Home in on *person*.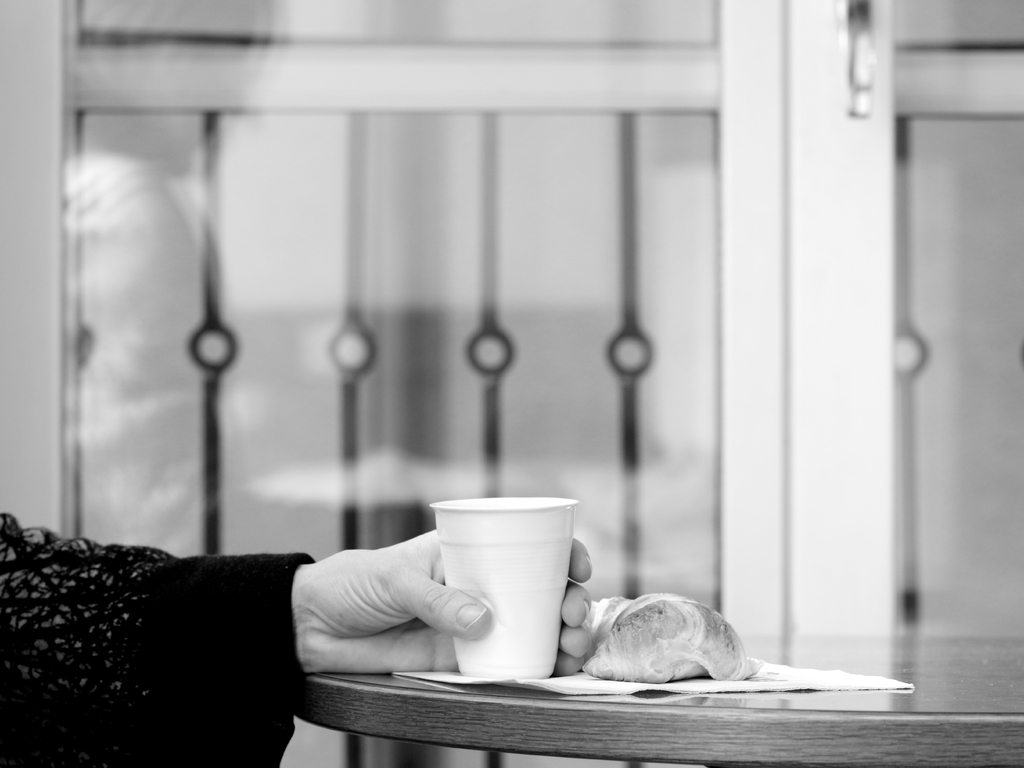
Homed in at 1/503/597/764.
